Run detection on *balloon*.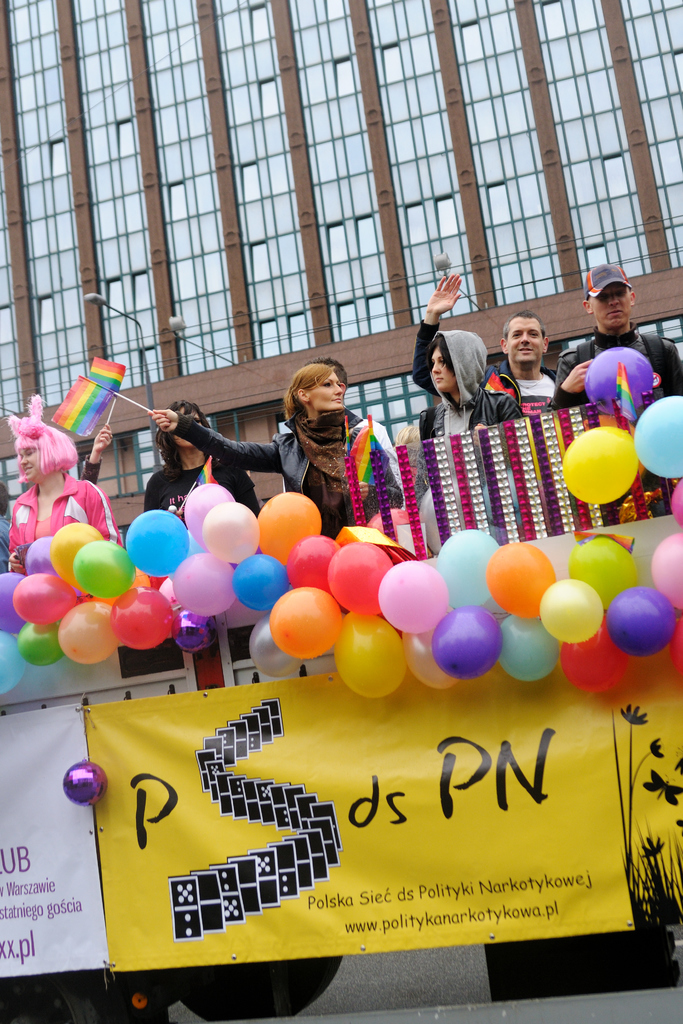
Result: {"left": 67, "top": 540, "right": 134, "bottom": 601}.
